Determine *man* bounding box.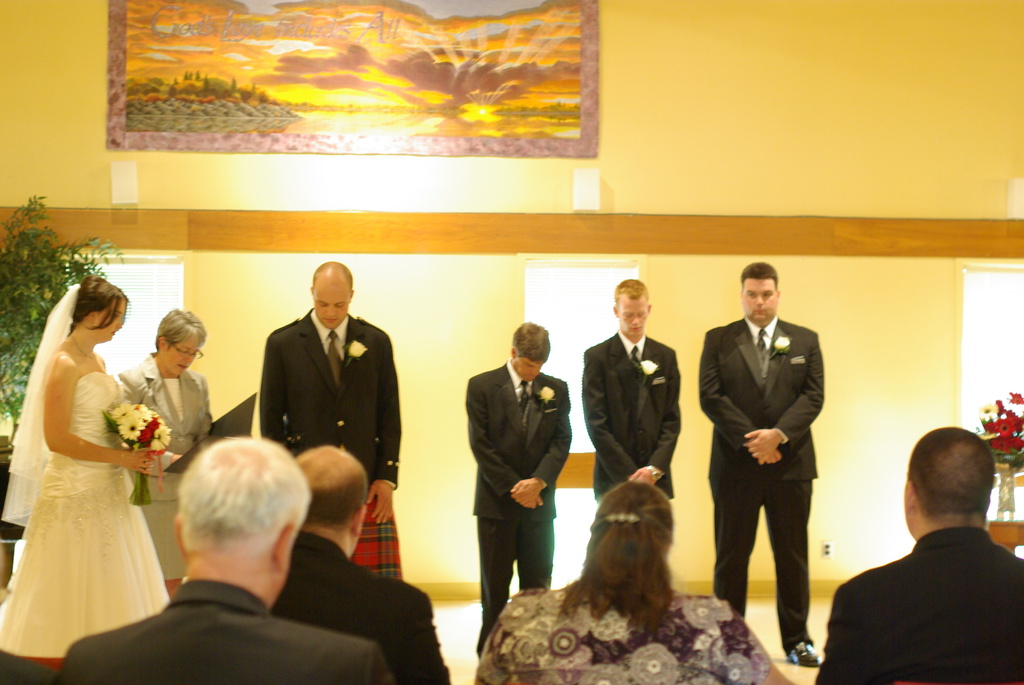
Determined: (55,432,392,684).
